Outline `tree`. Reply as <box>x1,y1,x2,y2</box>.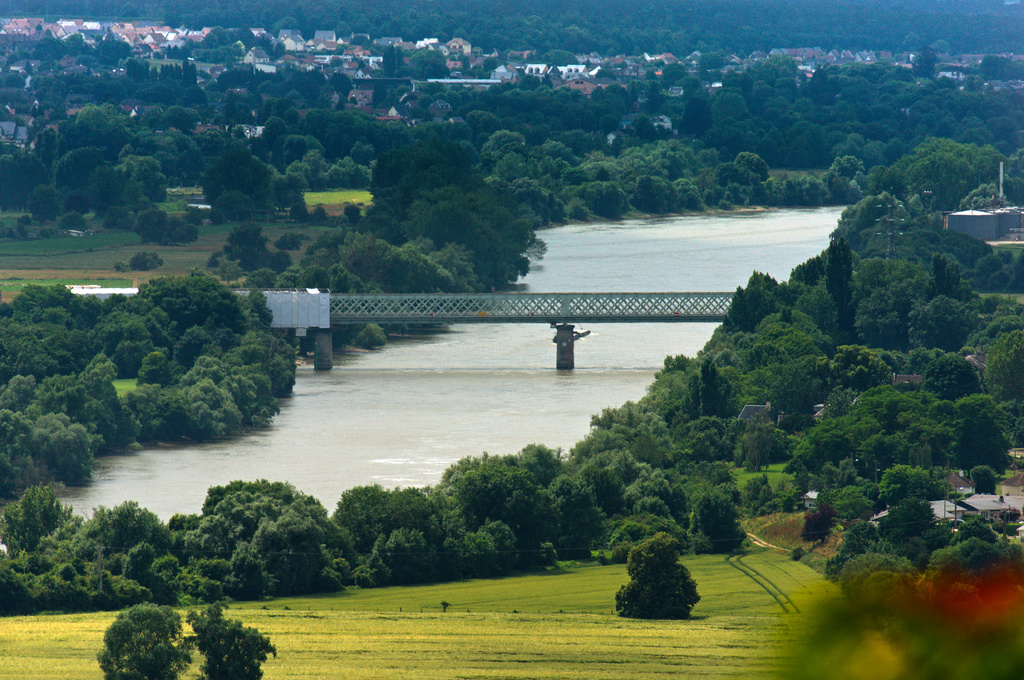
<box>135,193,199,245</box>.
